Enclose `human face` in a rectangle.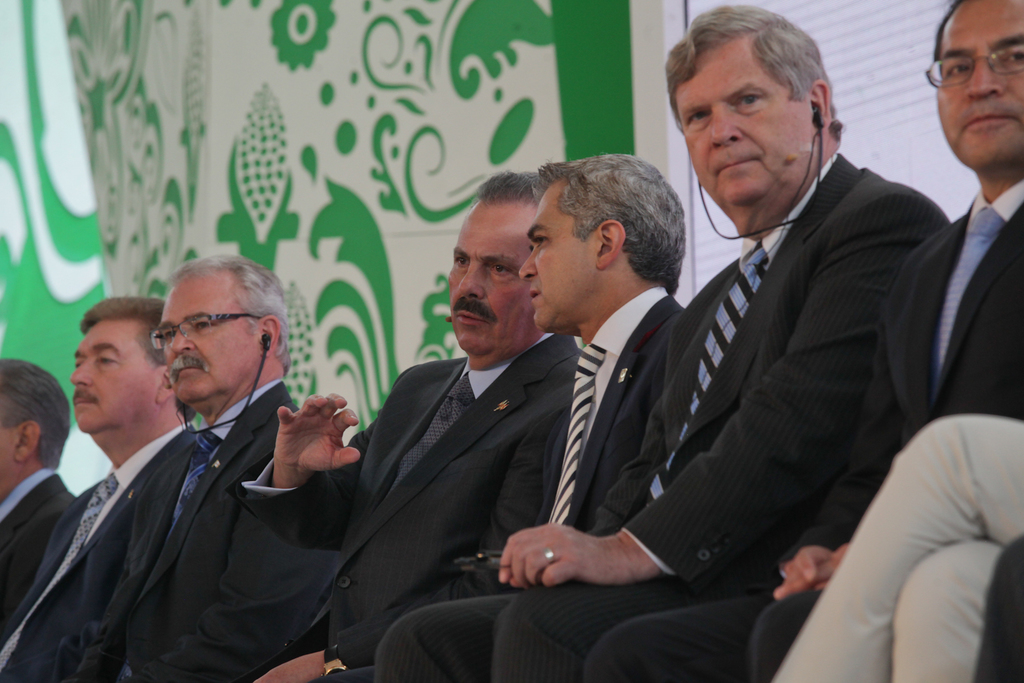
bbox=(166, 282, 261, 404).
